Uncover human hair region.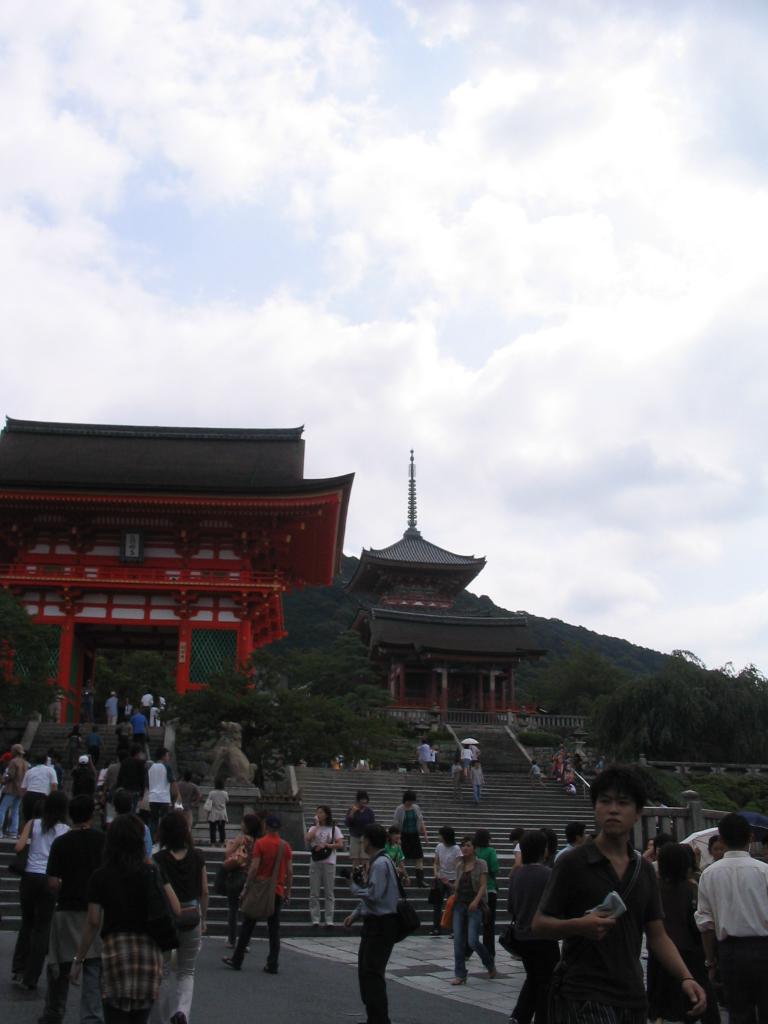
Uncovered: {"left": 95, "top": 812, "right": 148, "bottom": 882}.
